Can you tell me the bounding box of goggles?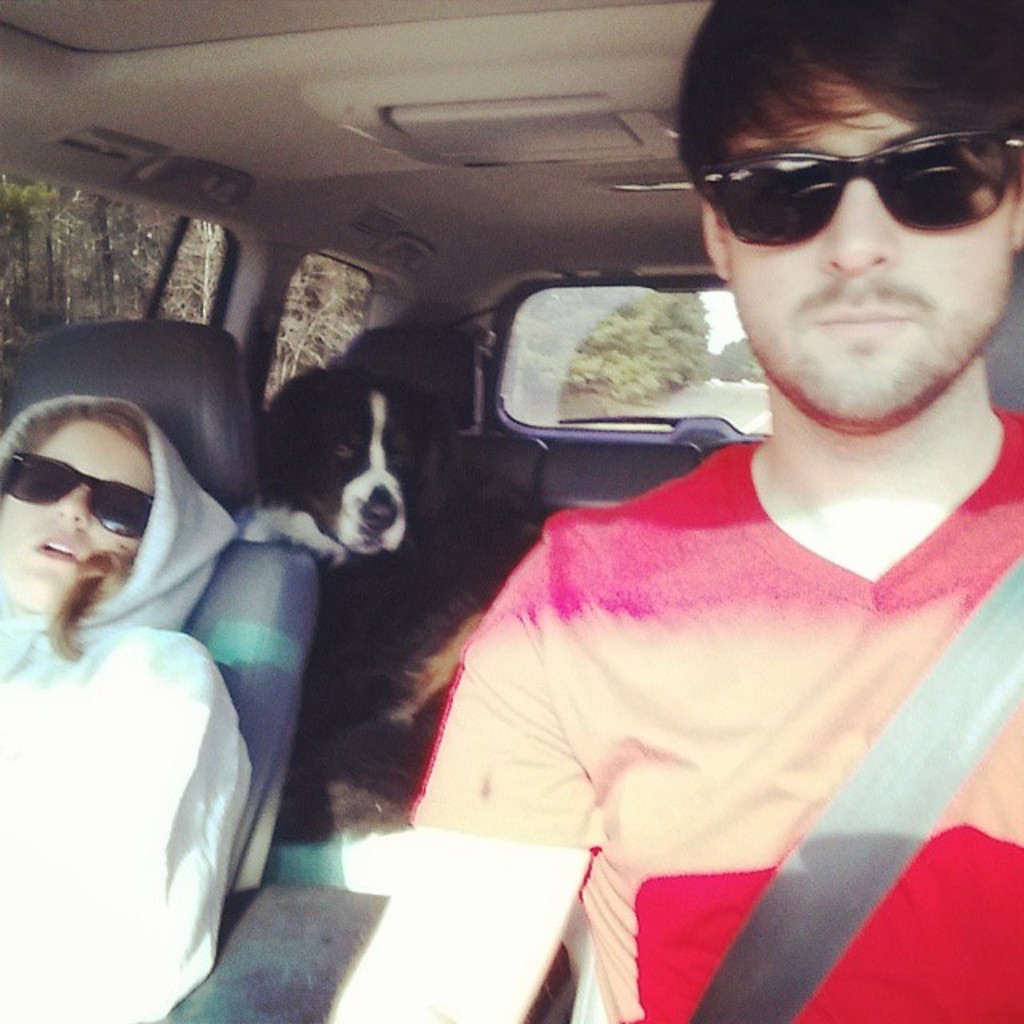
rect(670, 122, 1022, 248).
